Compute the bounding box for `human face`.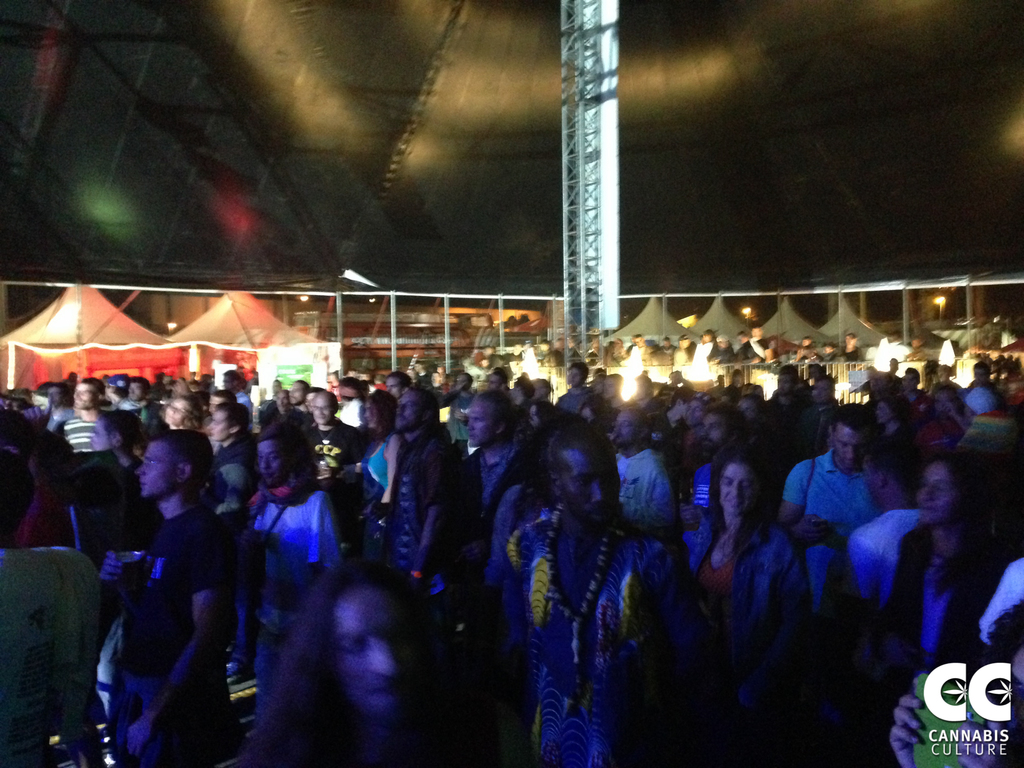
region(340, 388, 355, 403).
